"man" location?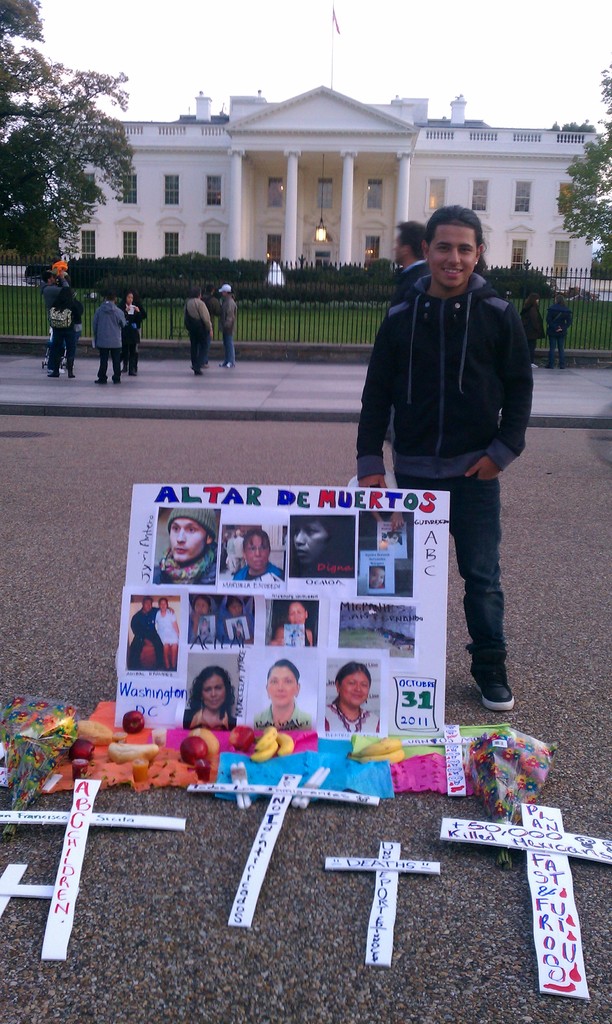
{"left": 125, "top": 596, "right": 174, "bottom": 671}
